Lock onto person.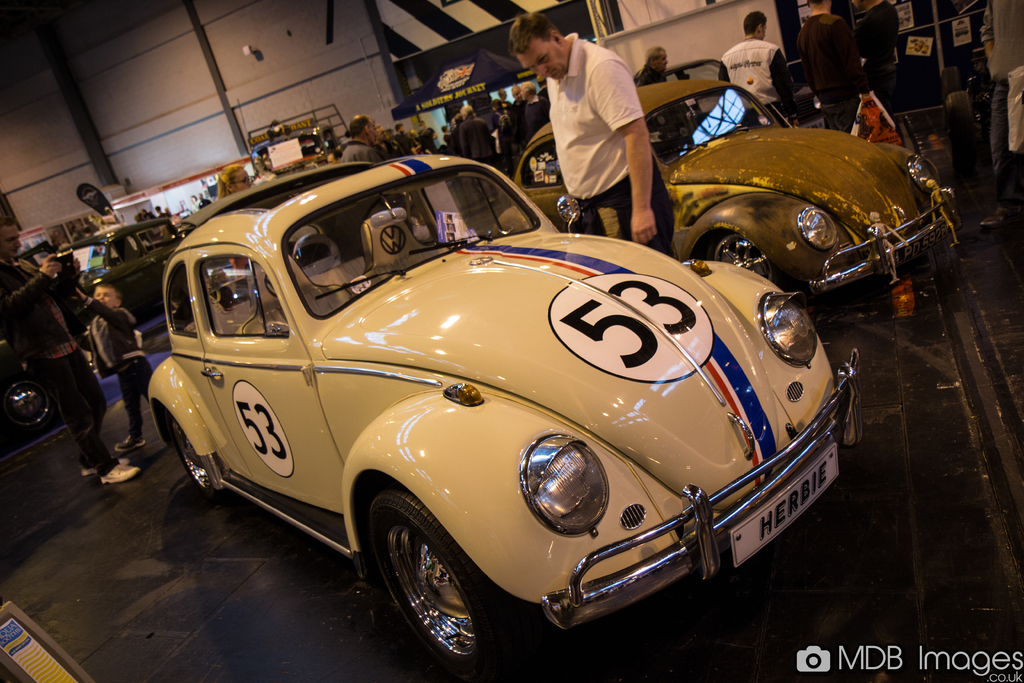
Locked: bbox=(513, 13, 670, 256).
